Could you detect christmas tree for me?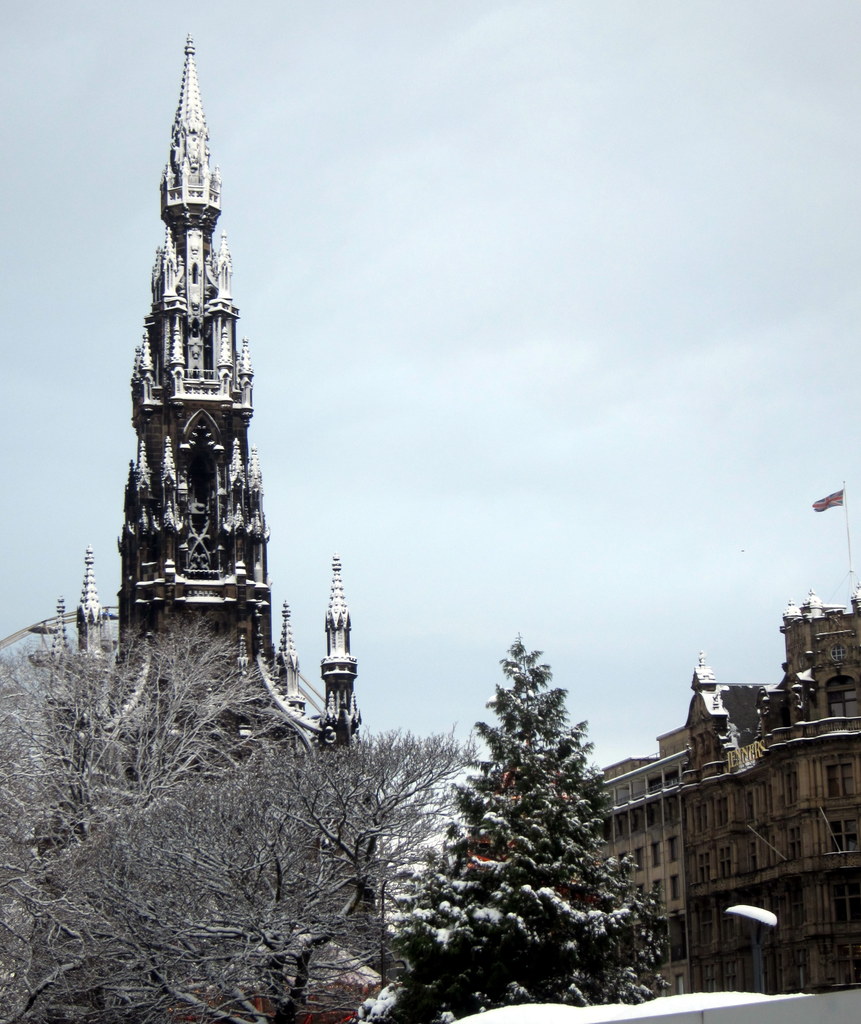
Detection result: left=383, top=633, right=688, bottom=1005.
